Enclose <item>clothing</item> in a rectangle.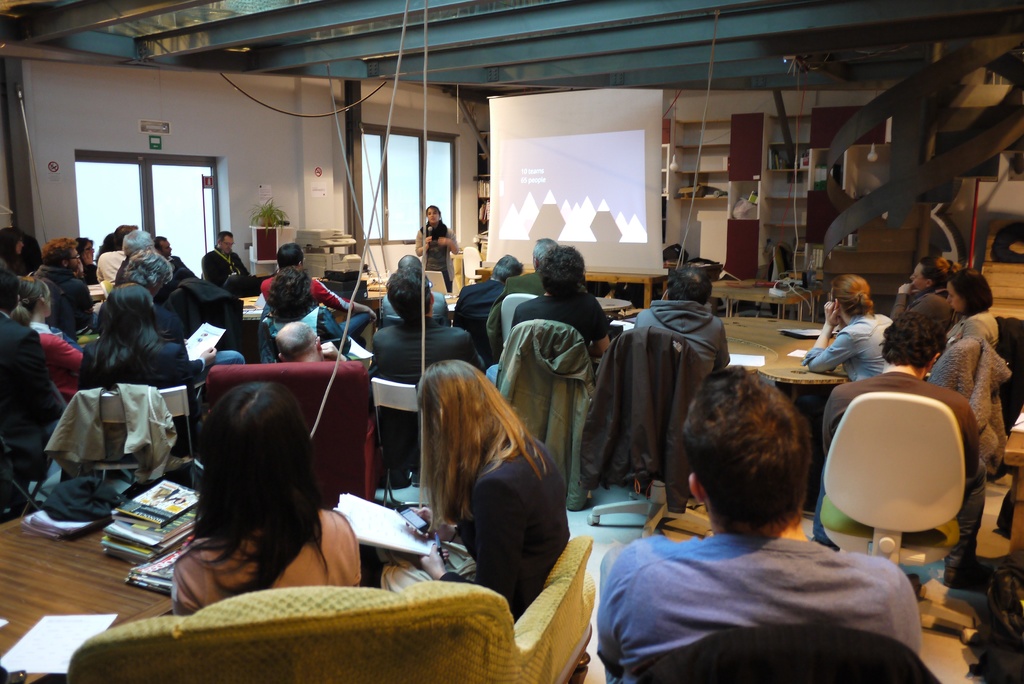
<bbox>799, 308, 888, 433</bbox>.
